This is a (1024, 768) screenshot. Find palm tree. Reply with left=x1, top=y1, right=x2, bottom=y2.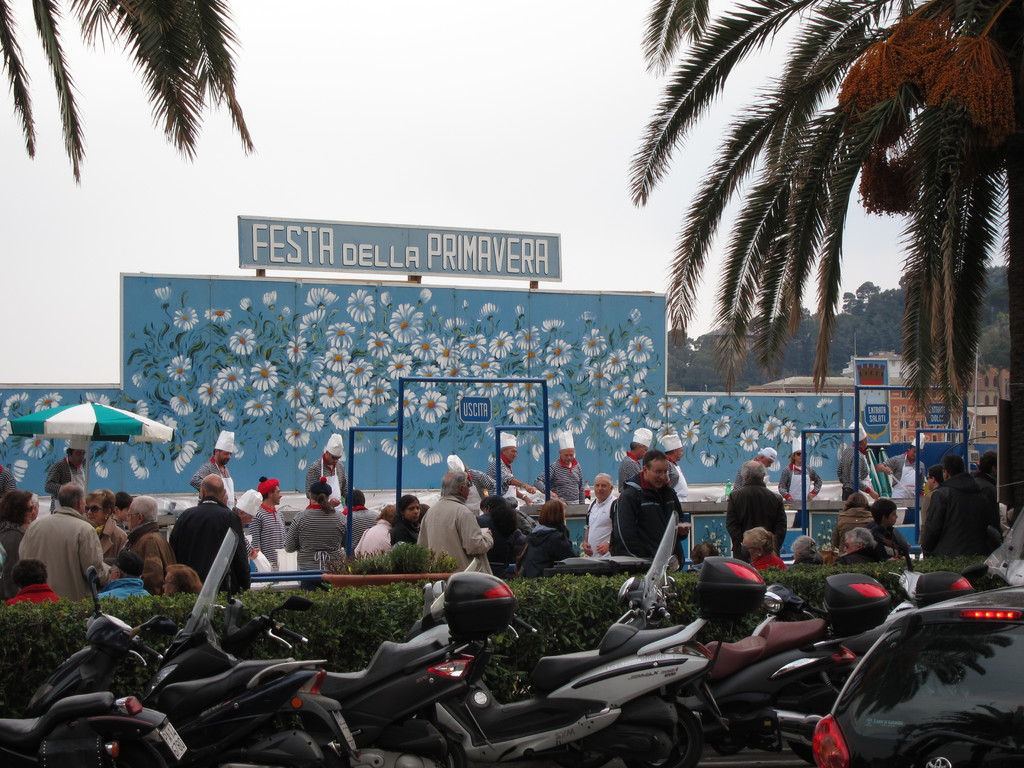
left=0, top=0, right=260, bottom=189.
